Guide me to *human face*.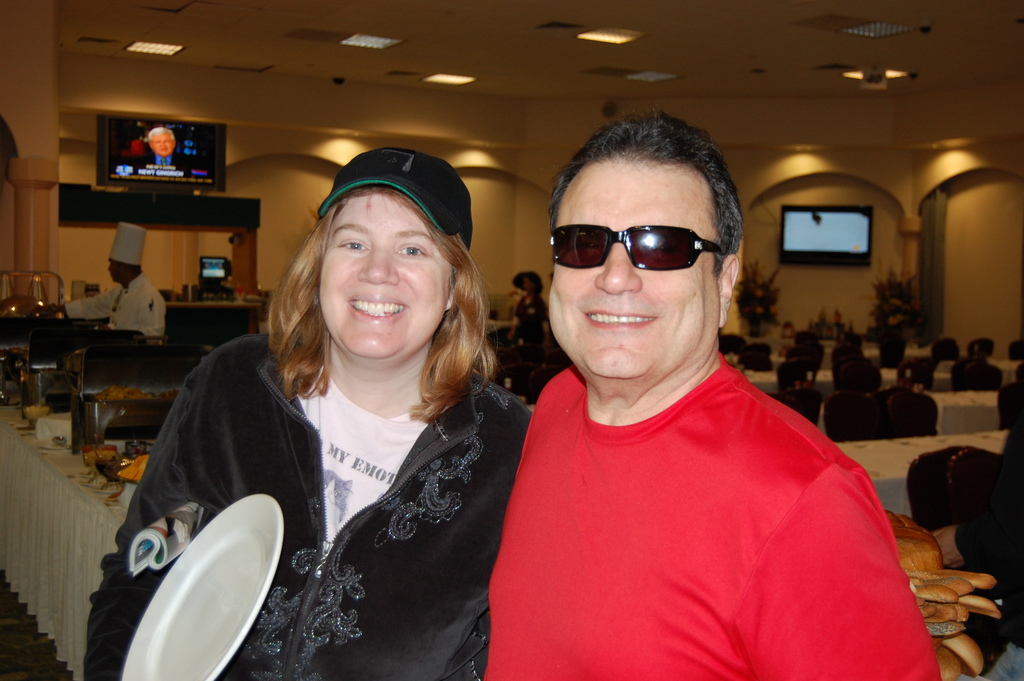
Guidance: l=317, t=186, r=445, b=361.
